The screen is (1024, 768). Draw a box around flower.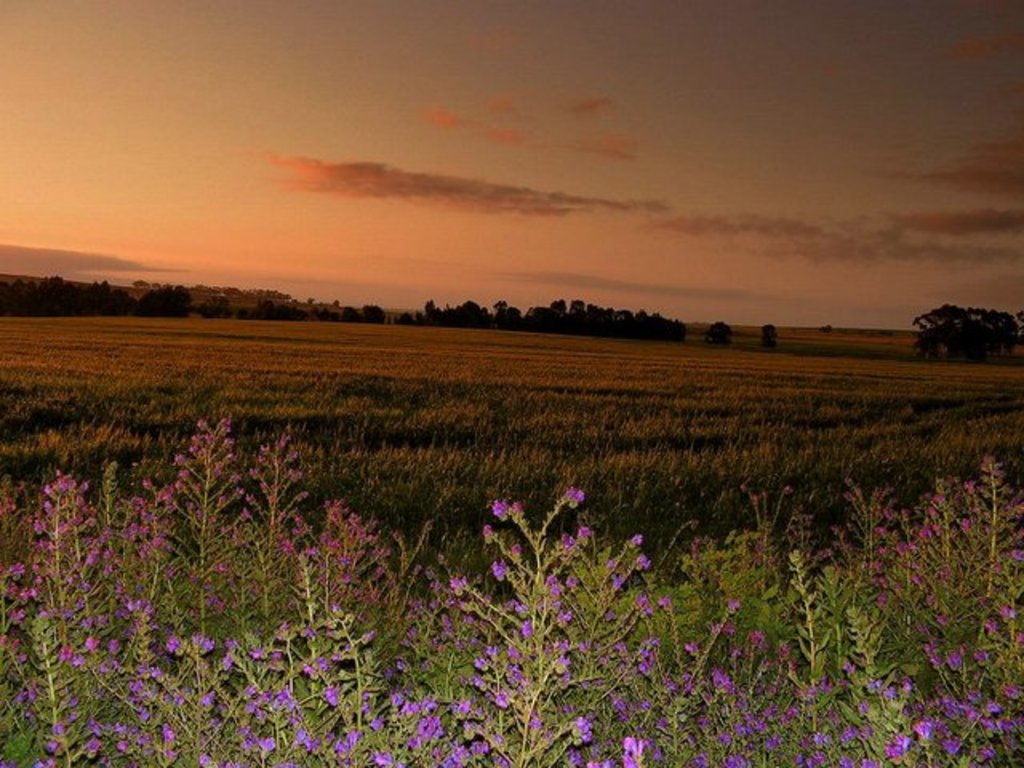
[x1=611, y1=734, x2=643, y2=766].
